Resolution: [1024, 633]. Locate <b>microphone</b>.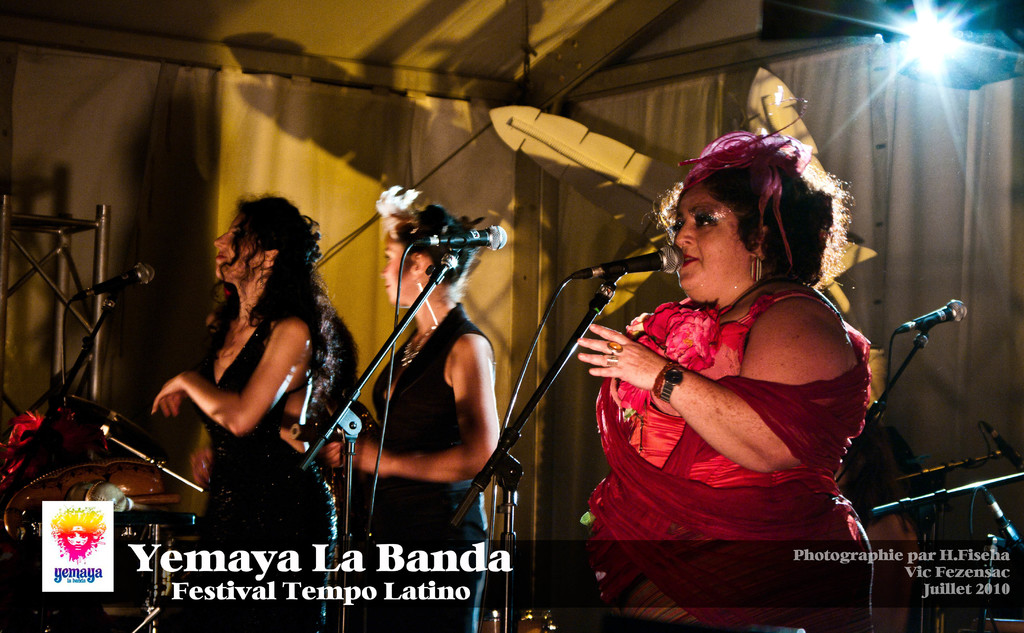
79, 262, 159, 291.
